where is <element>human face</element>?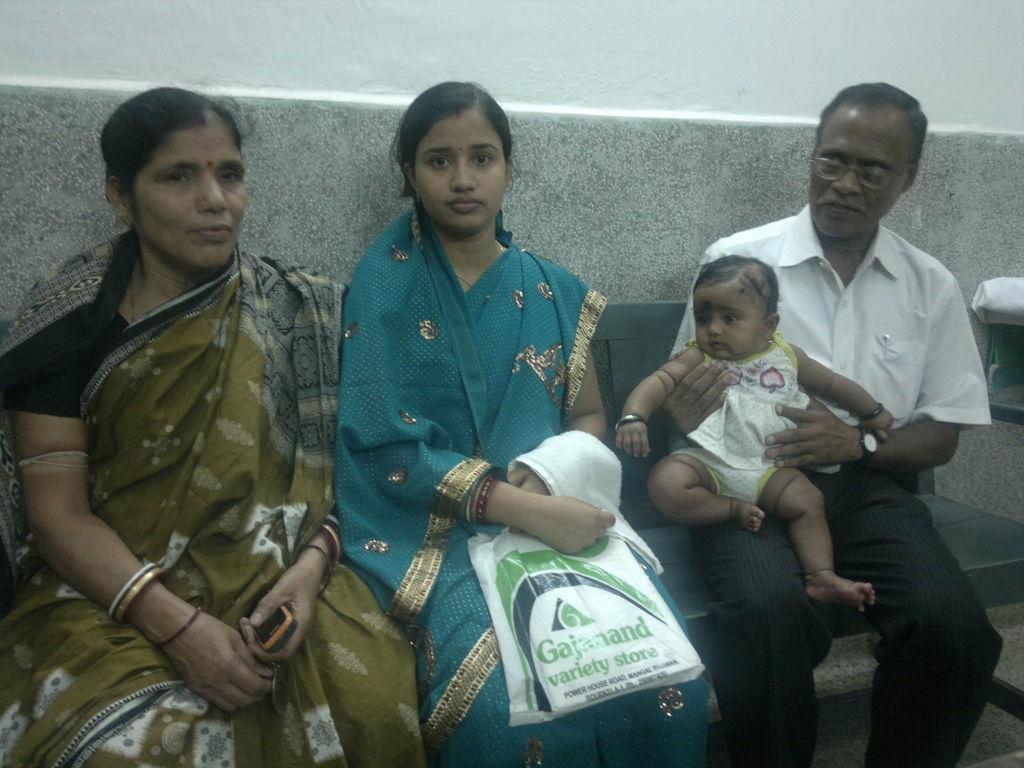
415,113,510,232.
